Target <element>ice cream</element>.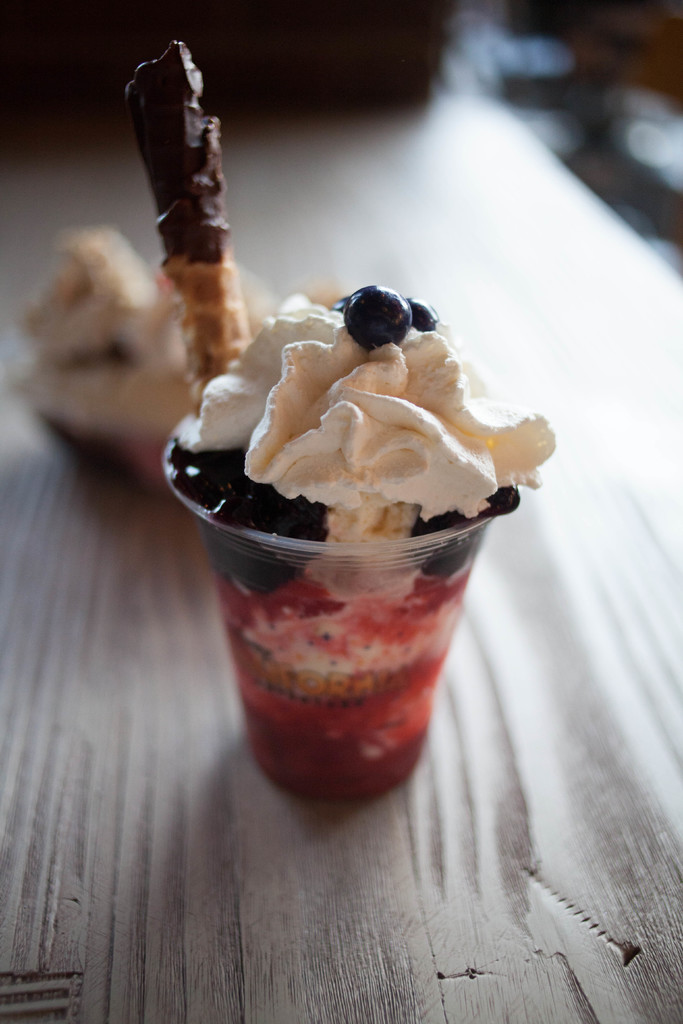
Target region: Rect(161, 262, 537, 827).
